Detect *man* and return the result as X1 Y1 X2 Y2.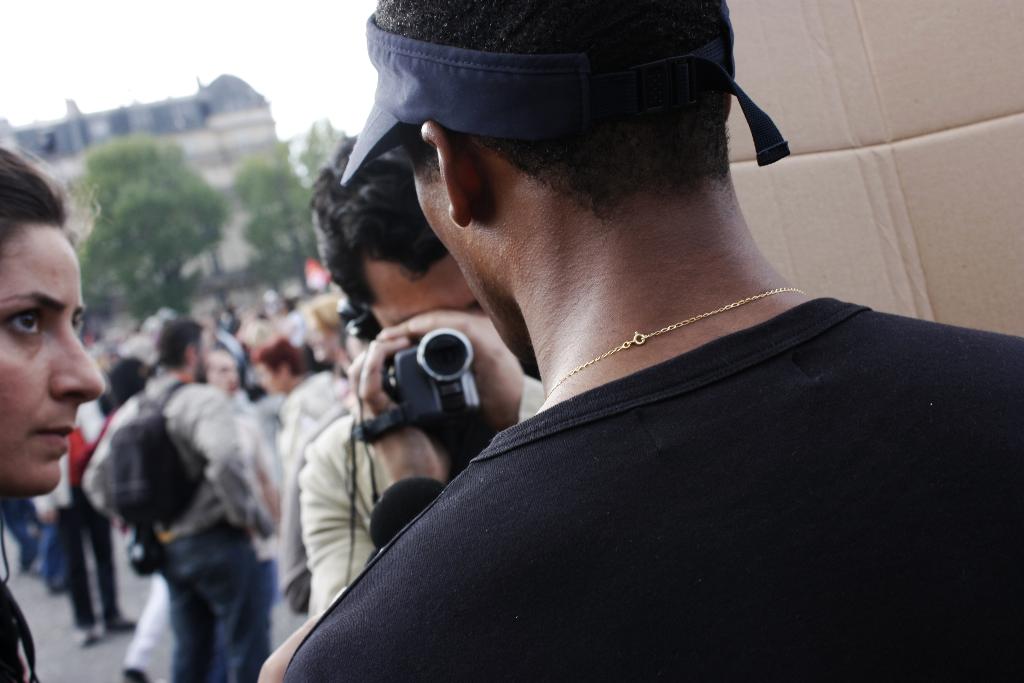
205 339 243 416.
